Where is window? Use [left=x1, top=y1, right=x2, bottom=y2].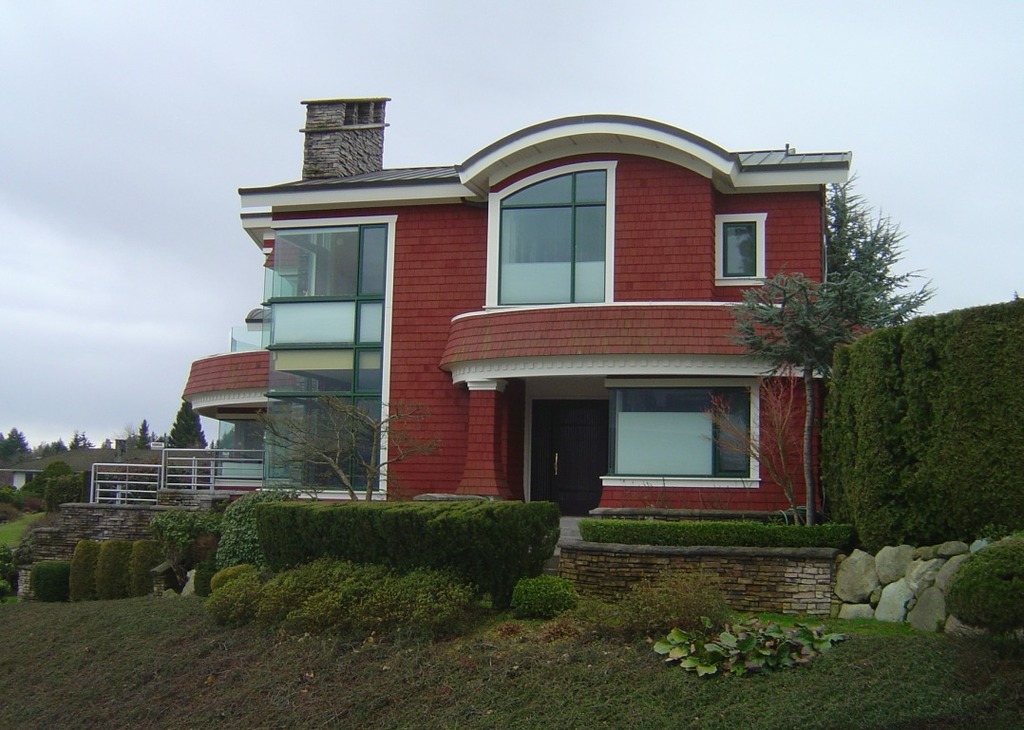
[left=729, top=222, right=753, bottom=279].
